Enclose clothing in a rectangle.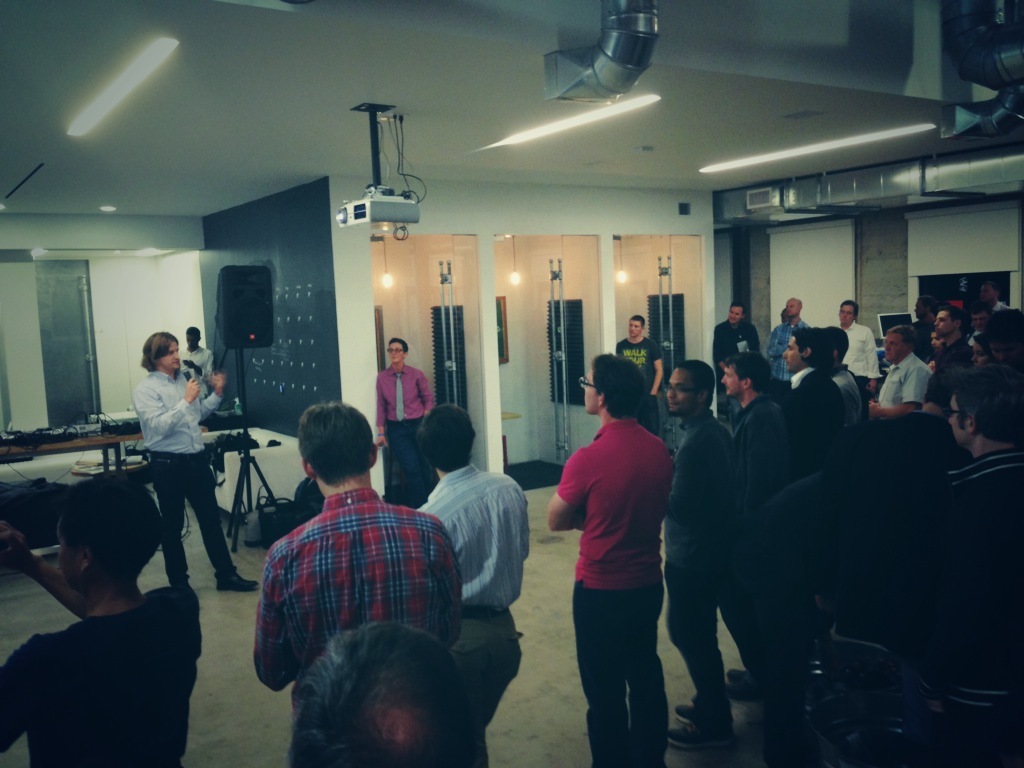
BBox(421, 466, 532, 767).
